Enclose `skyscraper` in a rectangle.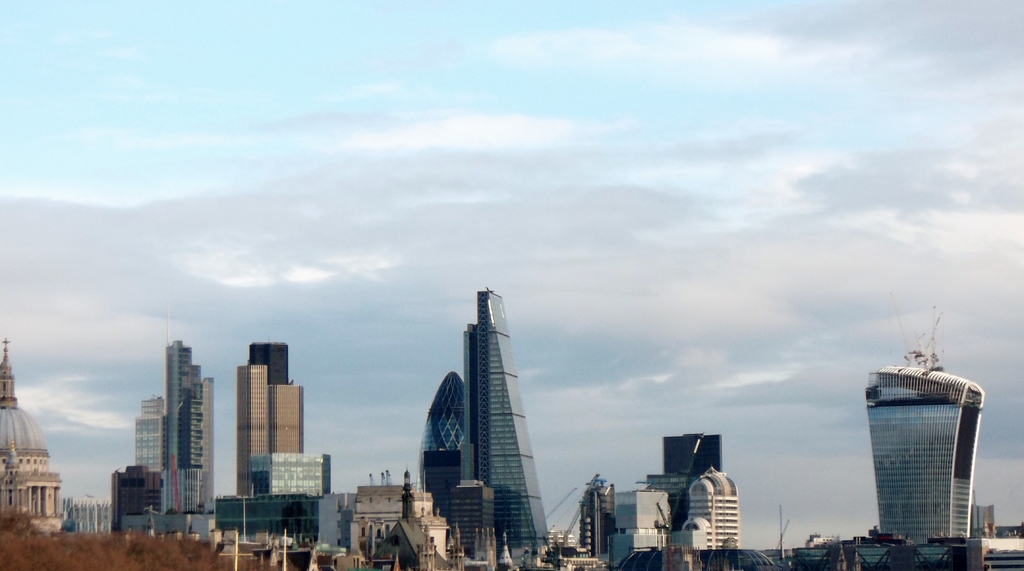
[x1=155, y1=317, x2=216, y2=541].
